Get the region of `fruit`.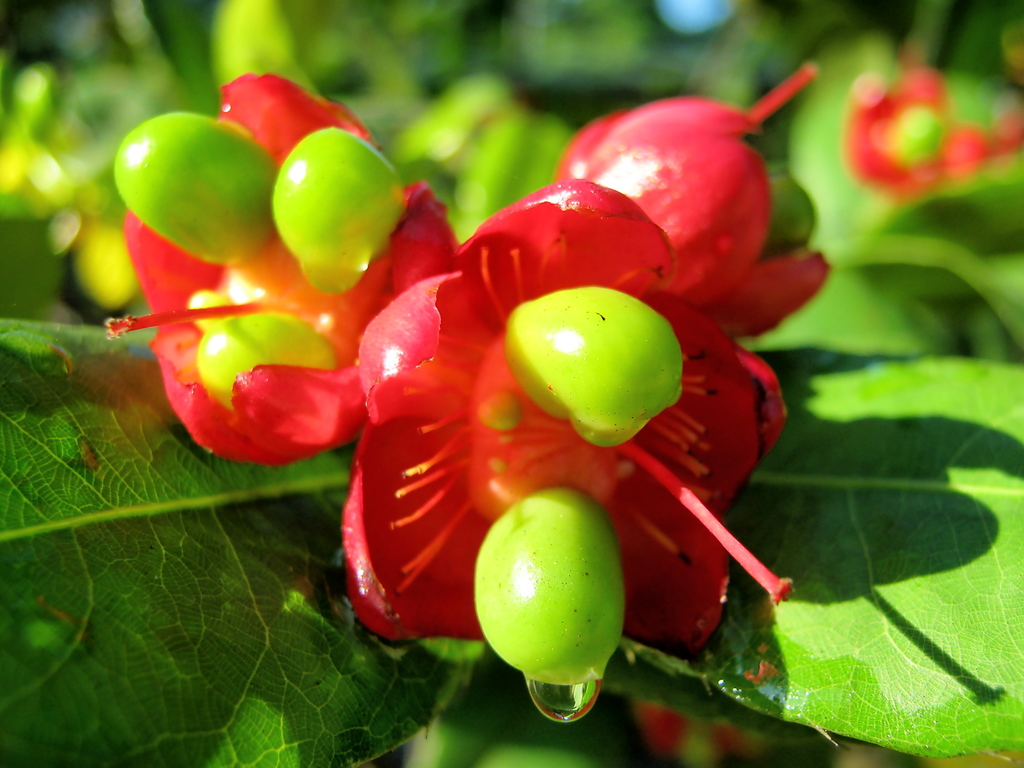
(255, 108, 394, 295).
